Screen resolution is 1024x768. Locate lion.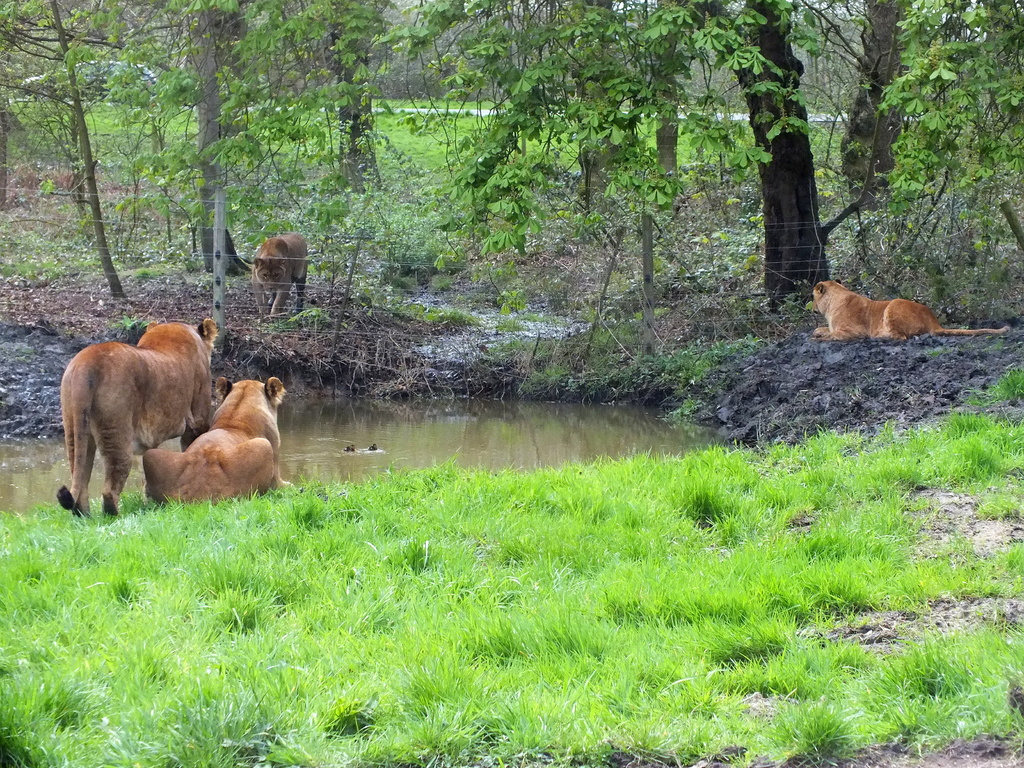
250:229:307:321.
